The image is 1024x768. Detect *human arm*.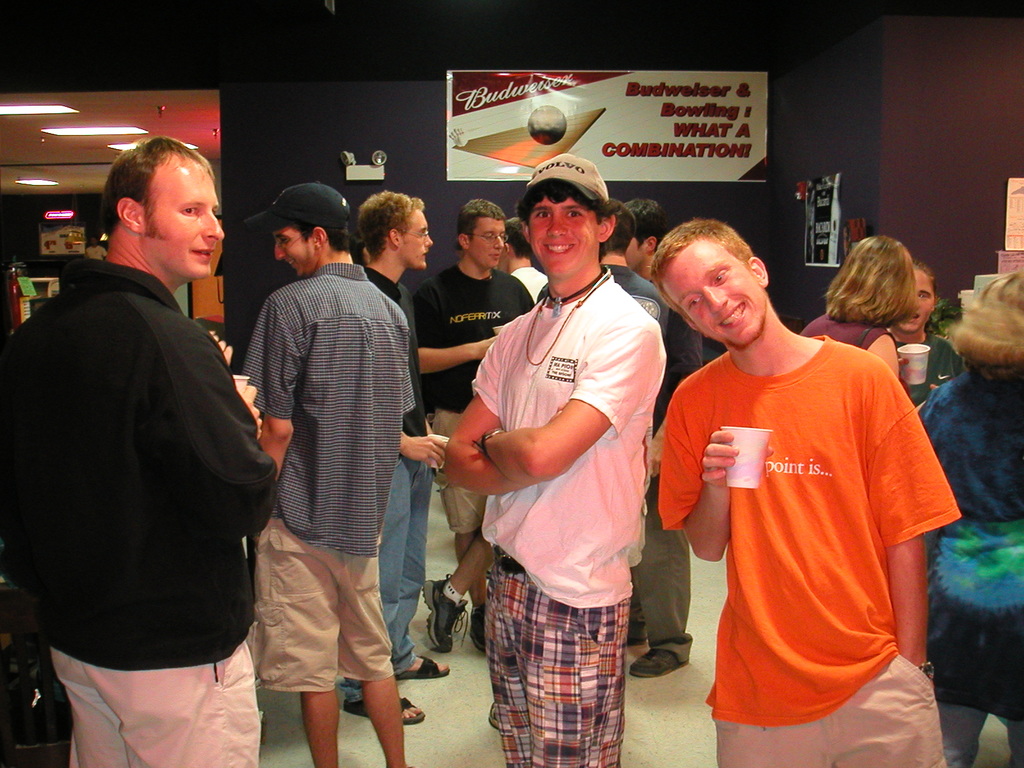
Detection: (403,428,447,464).
